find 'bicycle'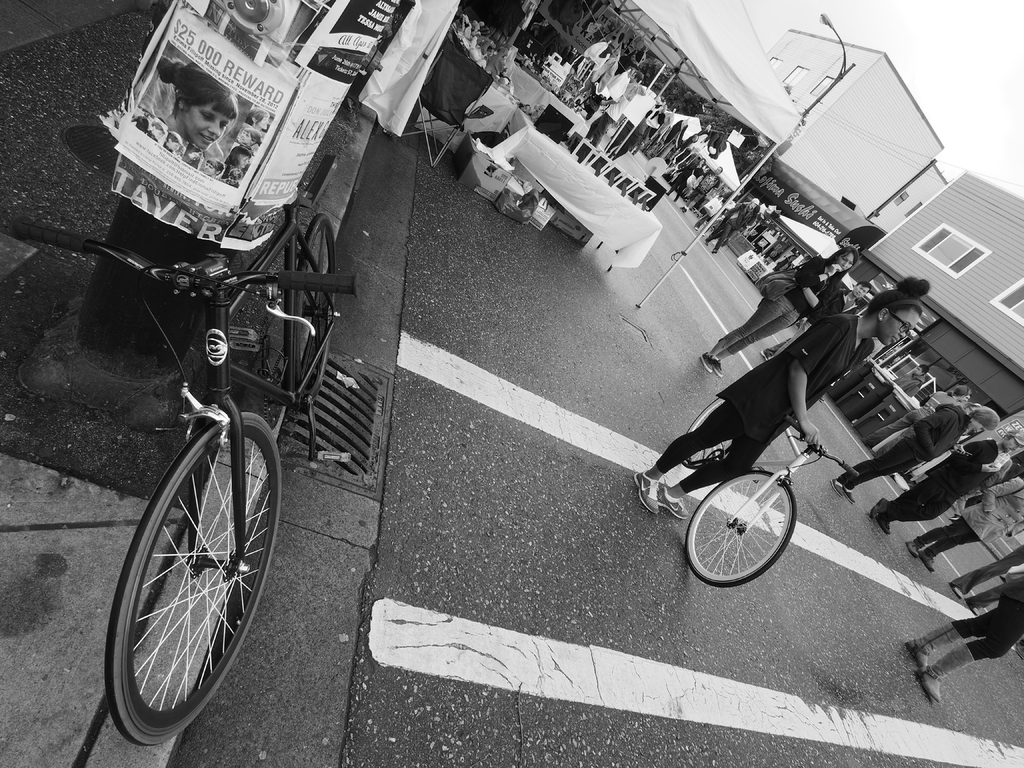
x1=0 y1=183 x2=368 y2=753
